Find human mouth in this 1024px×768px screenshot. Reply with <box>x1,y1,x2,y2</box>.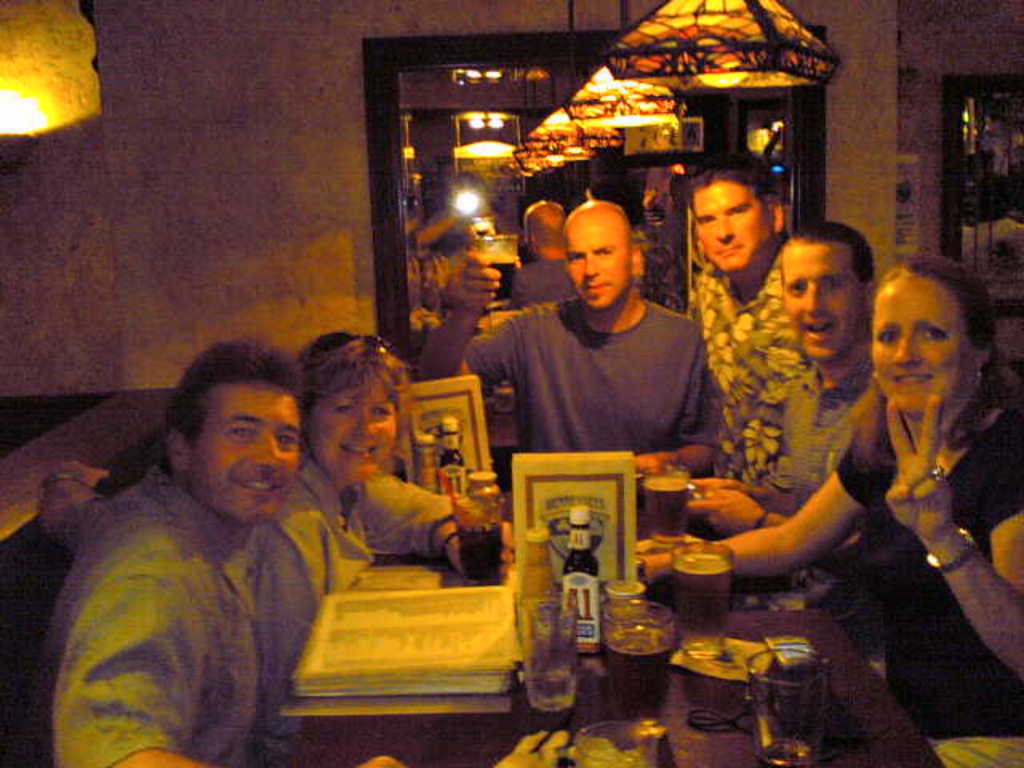
<box>720,245,741,250</box>.
